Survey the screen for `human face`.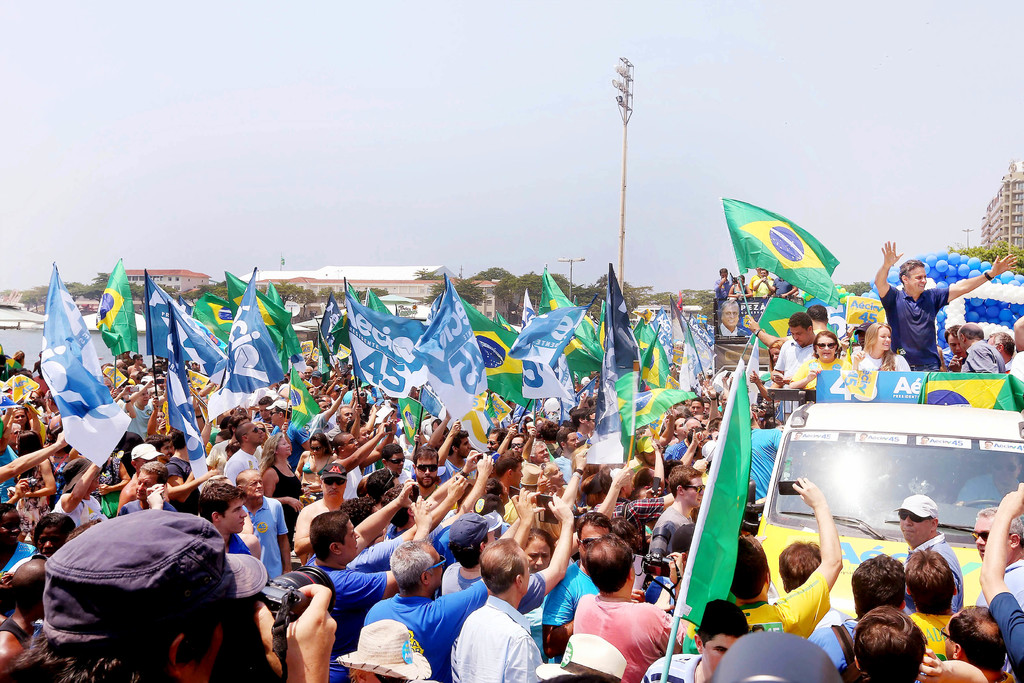
Survey found: (992,456,1016,483).
